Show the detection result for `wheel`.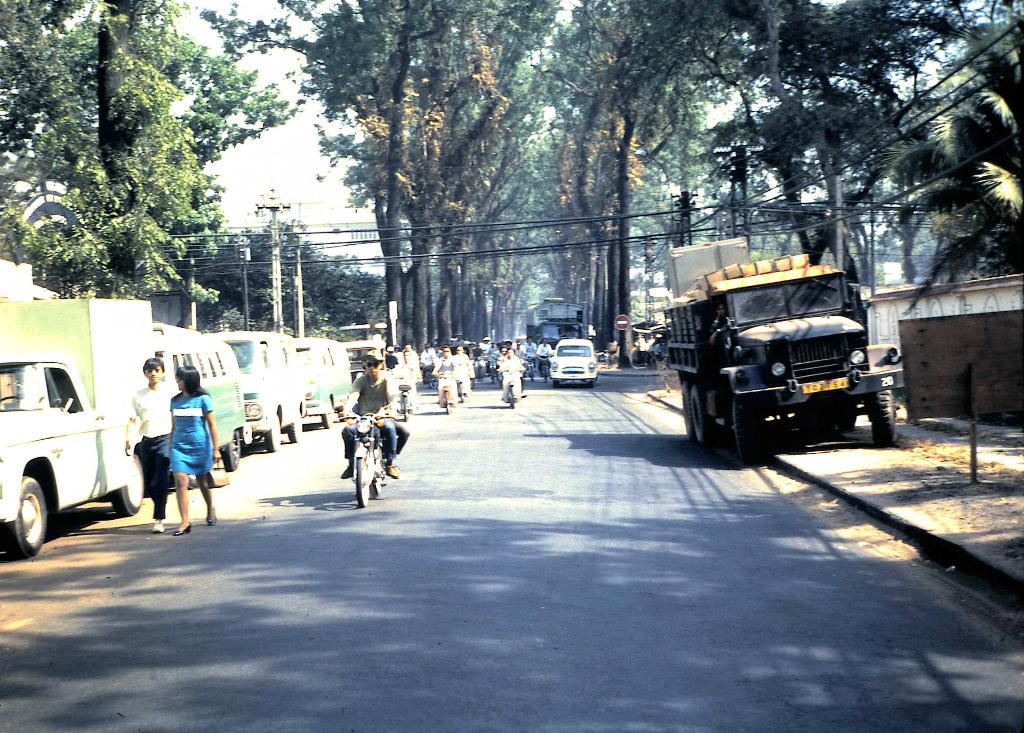
box(426, 375, 433, 390).
